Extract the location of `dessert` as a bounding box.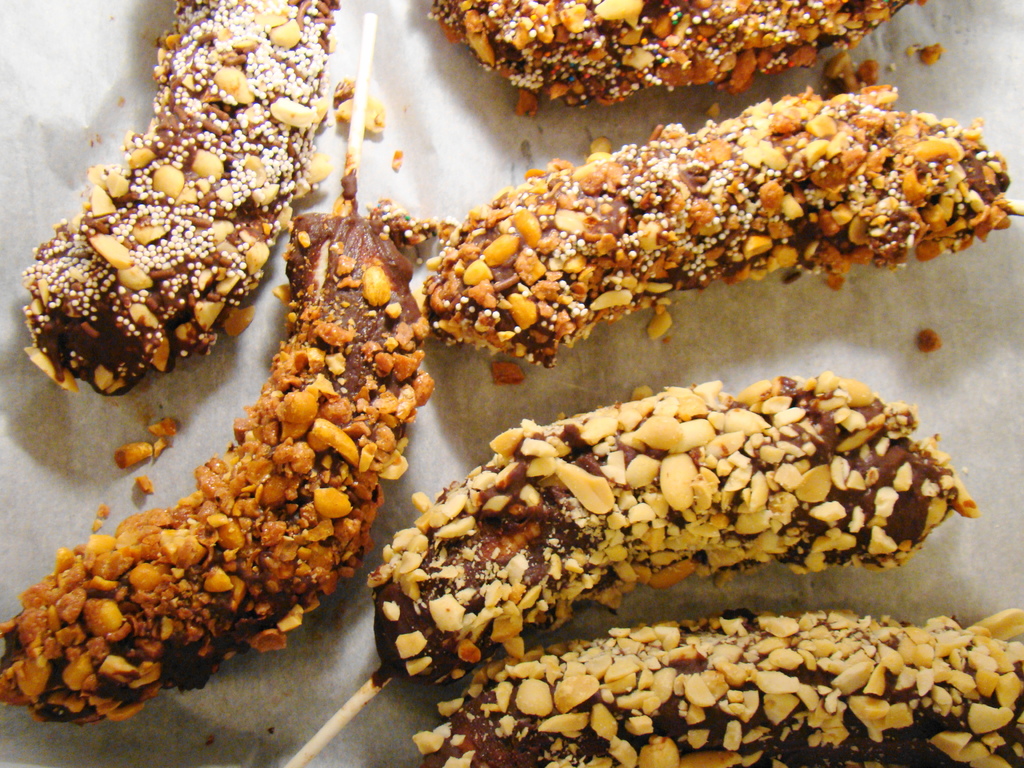
bbox=(411, 607, 1023, 767).
